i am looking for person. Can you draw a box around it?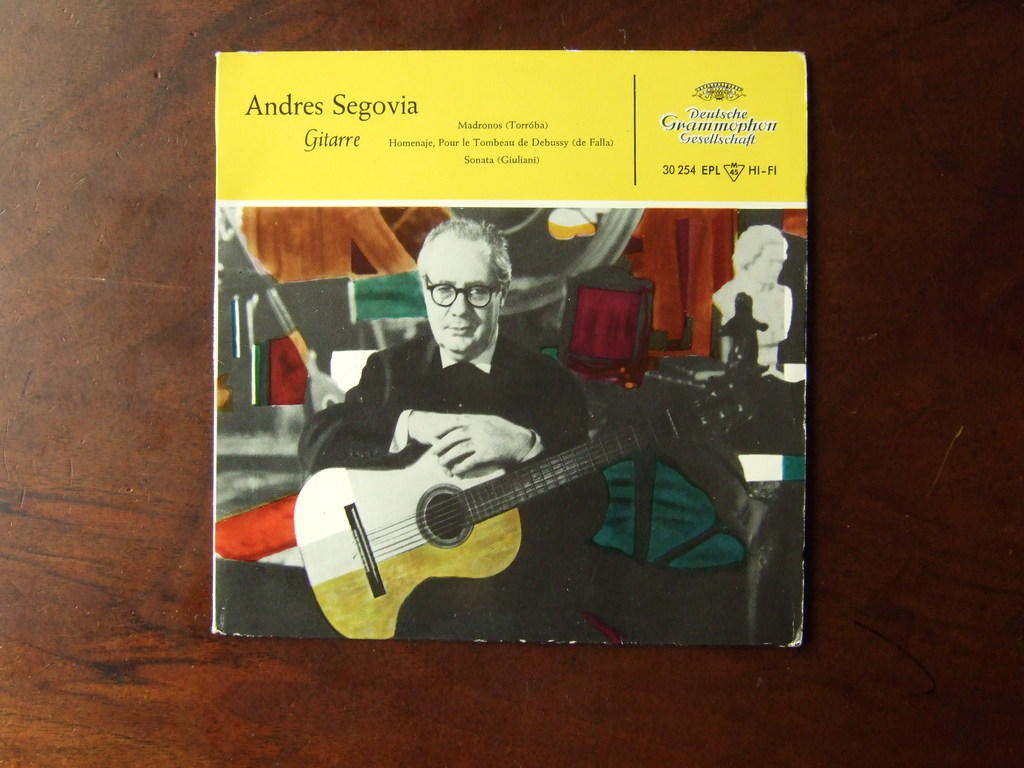
Sure, the bounding box is 715 224 794 348.
